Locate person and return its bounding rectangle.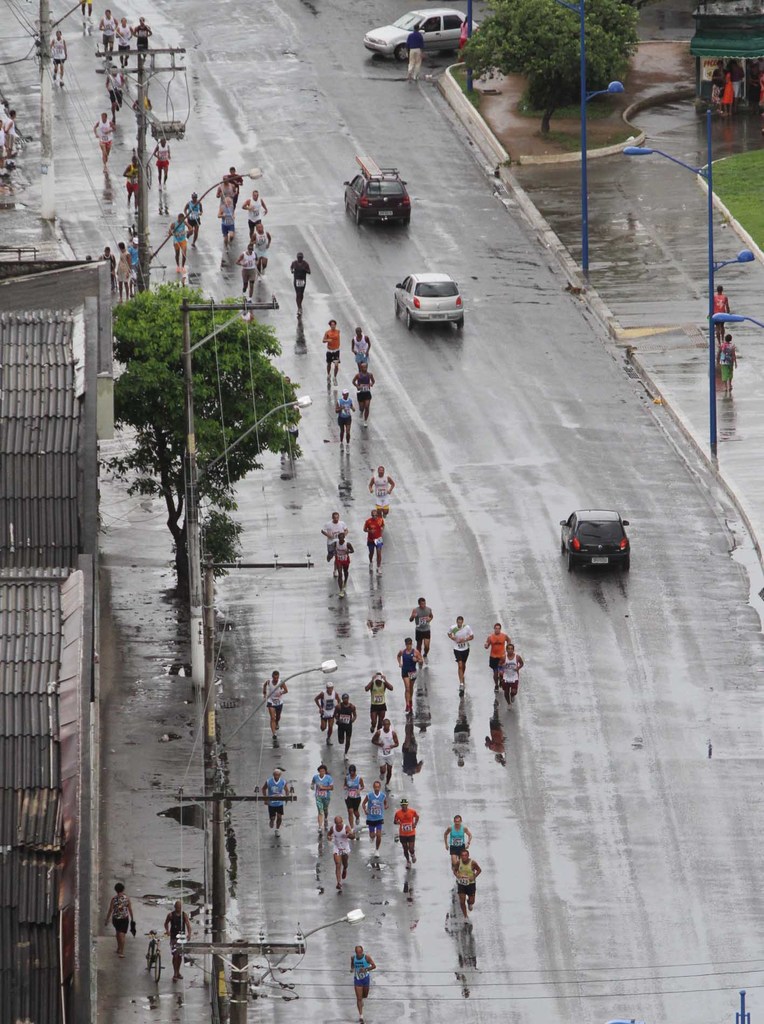
select_region(94, 115, 112, 169).
